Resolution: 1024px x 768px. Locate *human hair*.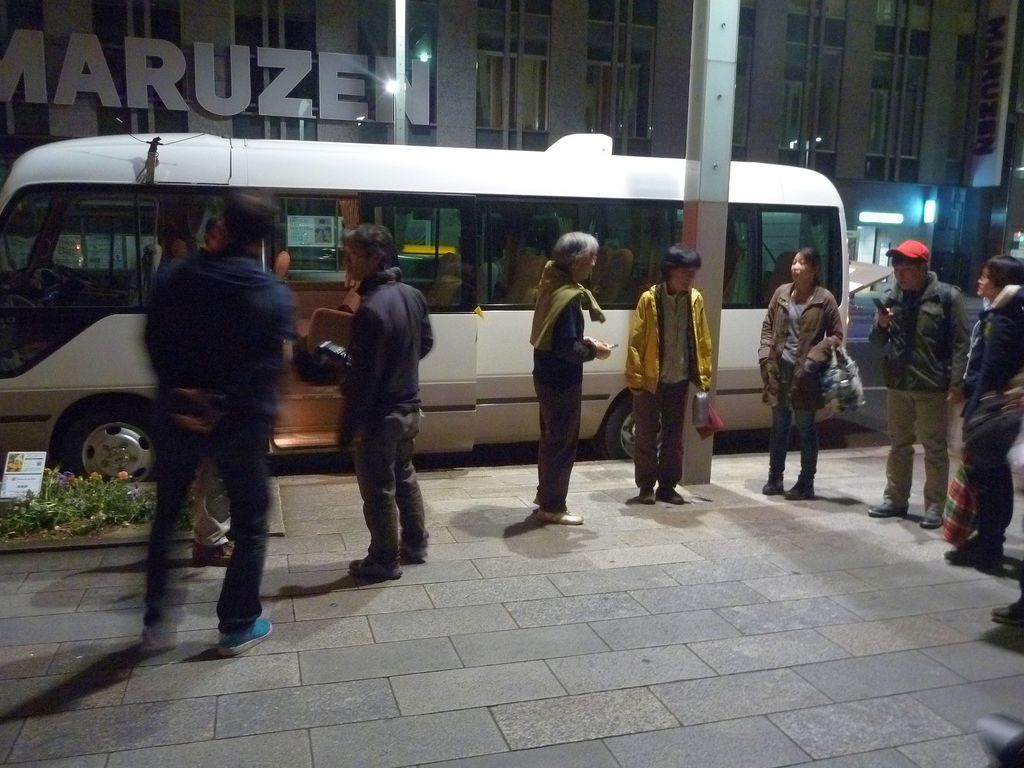
bbox(541, 232, 596, 284).
